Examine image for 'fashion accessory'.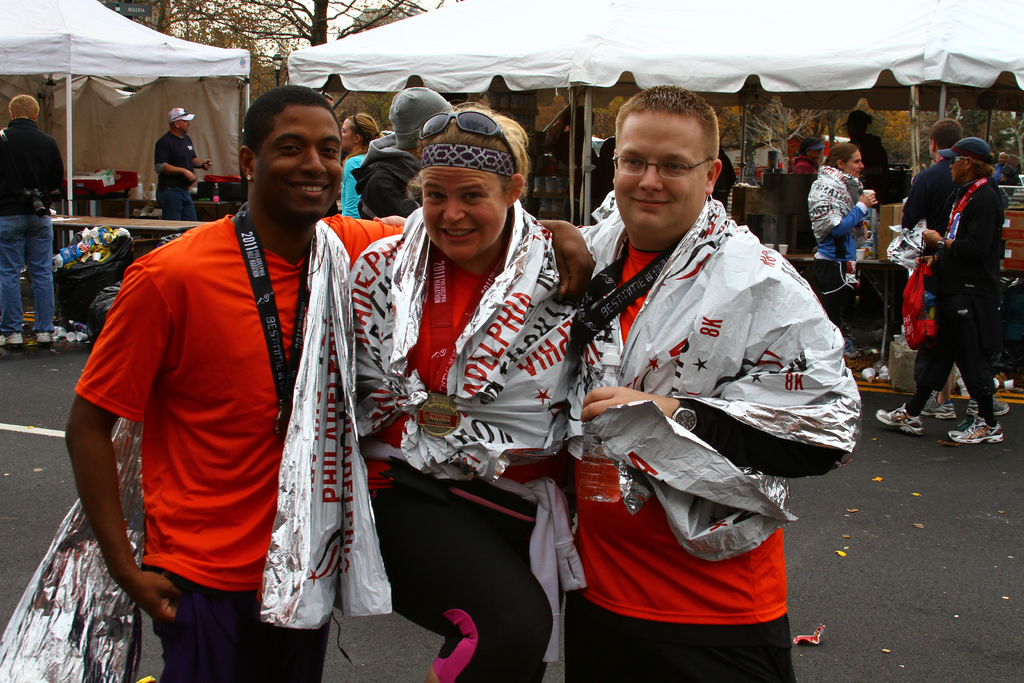
Examination result: 172, 110, 189, 119.
